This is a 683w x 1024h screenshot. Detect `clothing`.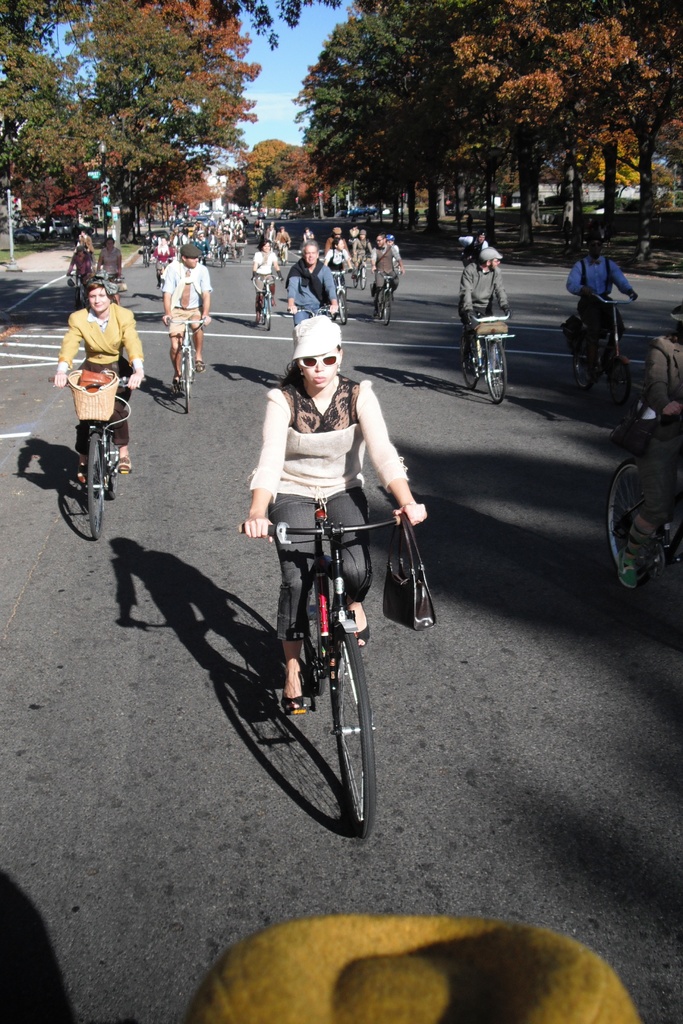
Rect(454, 262, 507, 360).
